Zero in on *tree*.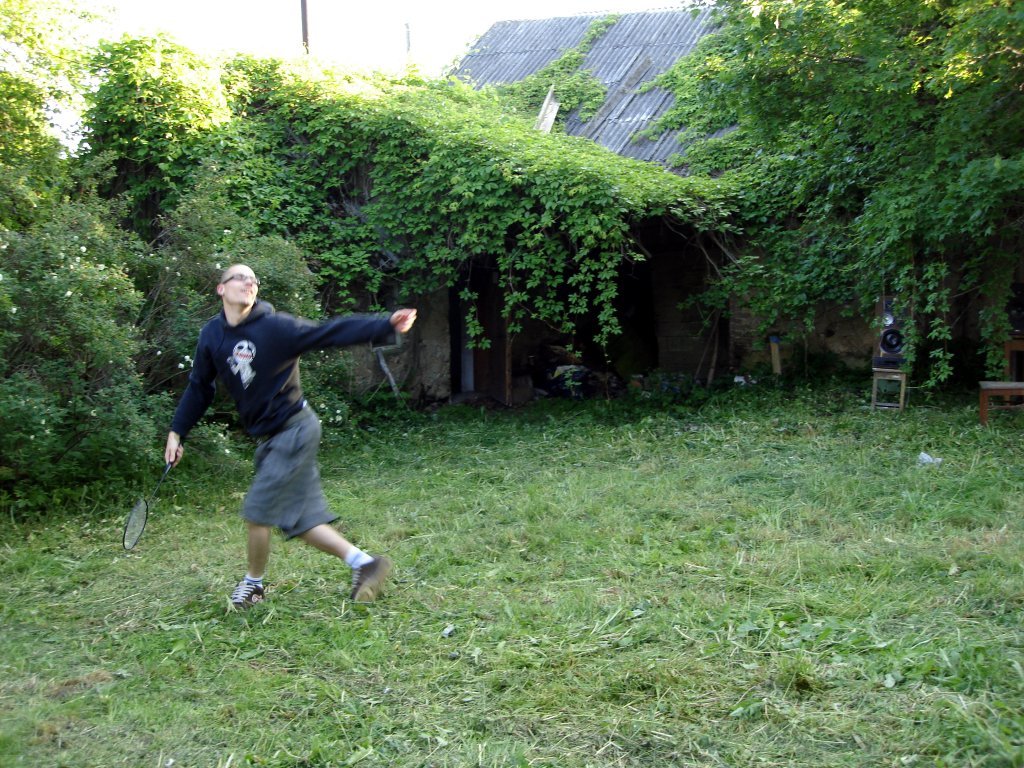
Zeroed in: region(674, 17, 995, 425).
